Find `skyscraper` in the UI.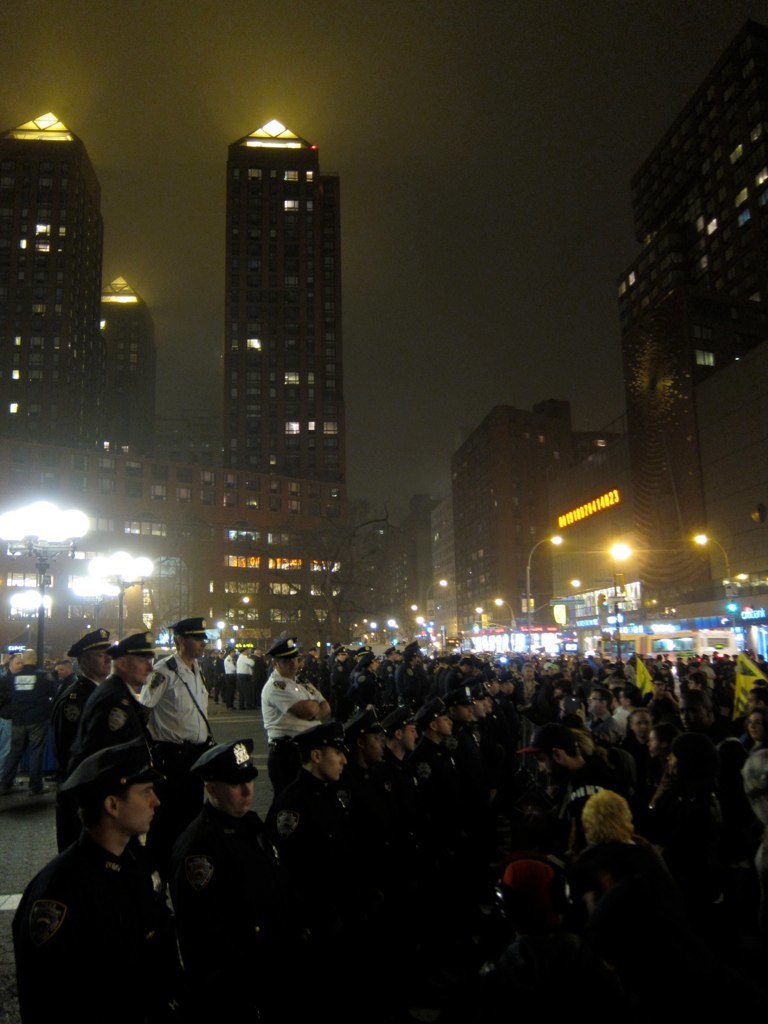
UI element at <bbox>448, 406, 646, 647</bbox>.
